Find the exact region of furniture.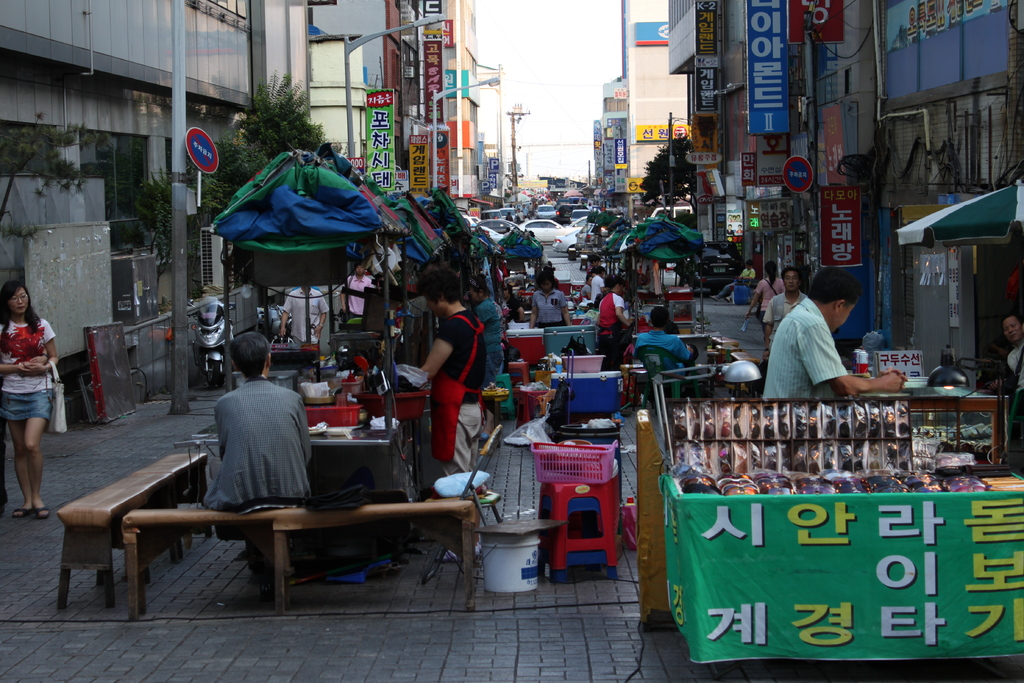
Exact region: select_region(118, 503, 484, 623).
